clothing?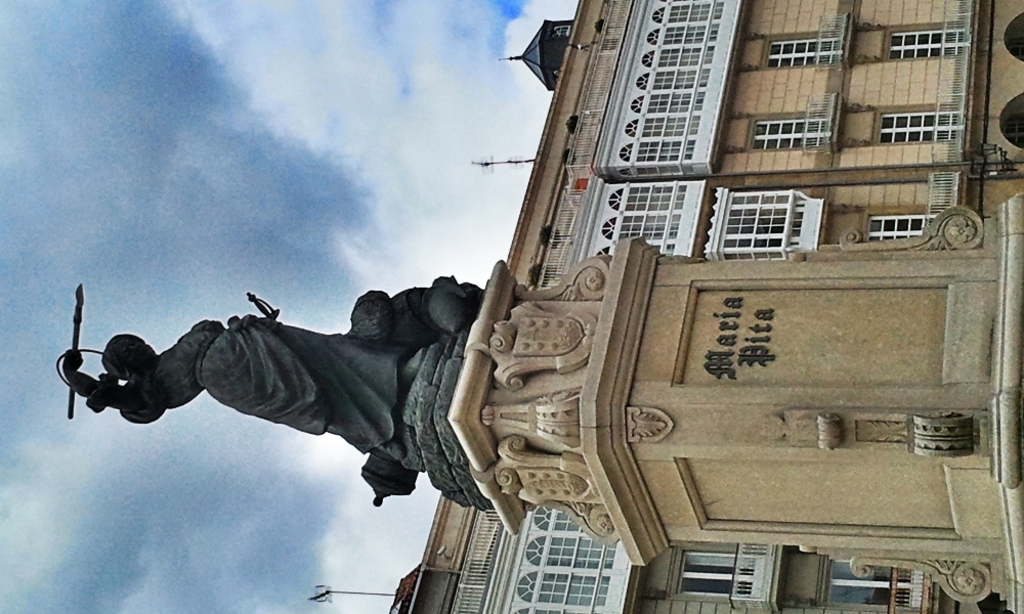
(119, 311, 413, 456)
